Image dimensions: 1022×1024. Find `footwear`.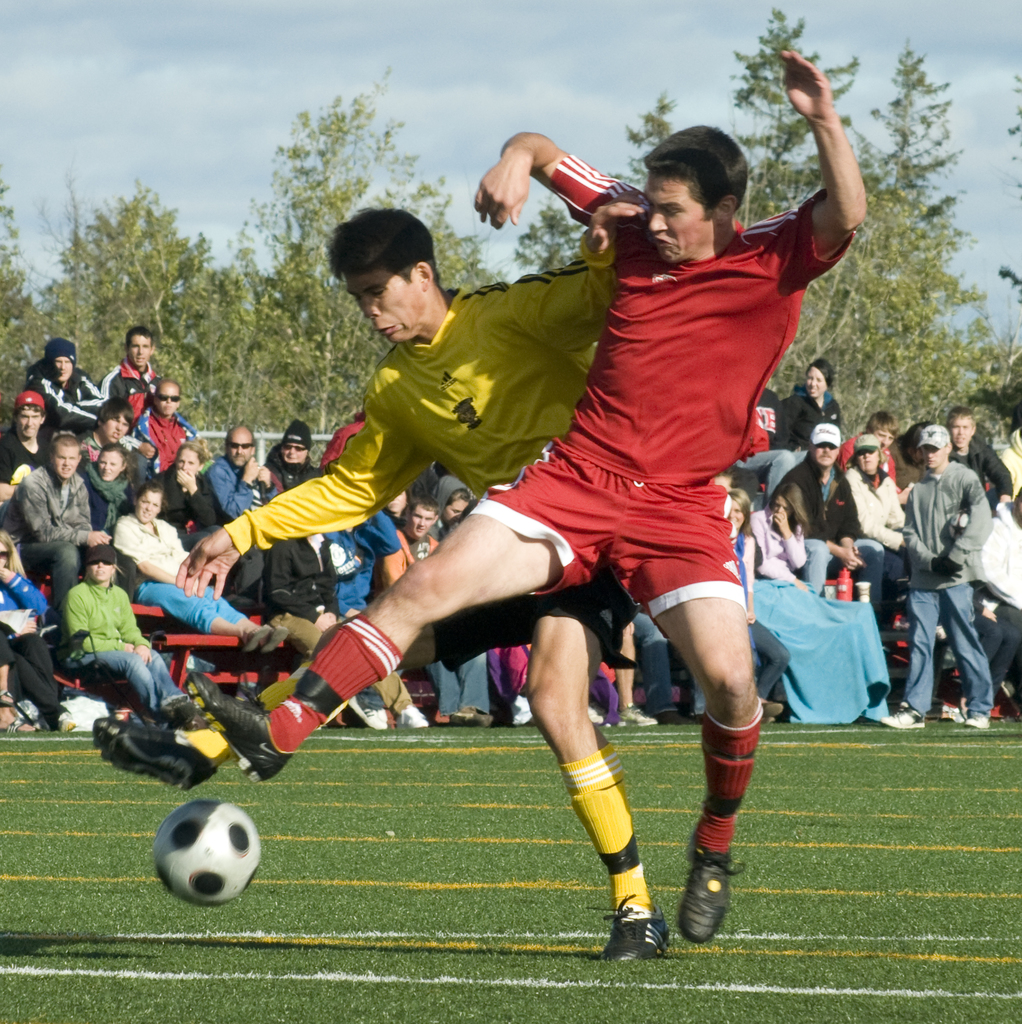
[left=80, top=700, right=213, bottom=796].
